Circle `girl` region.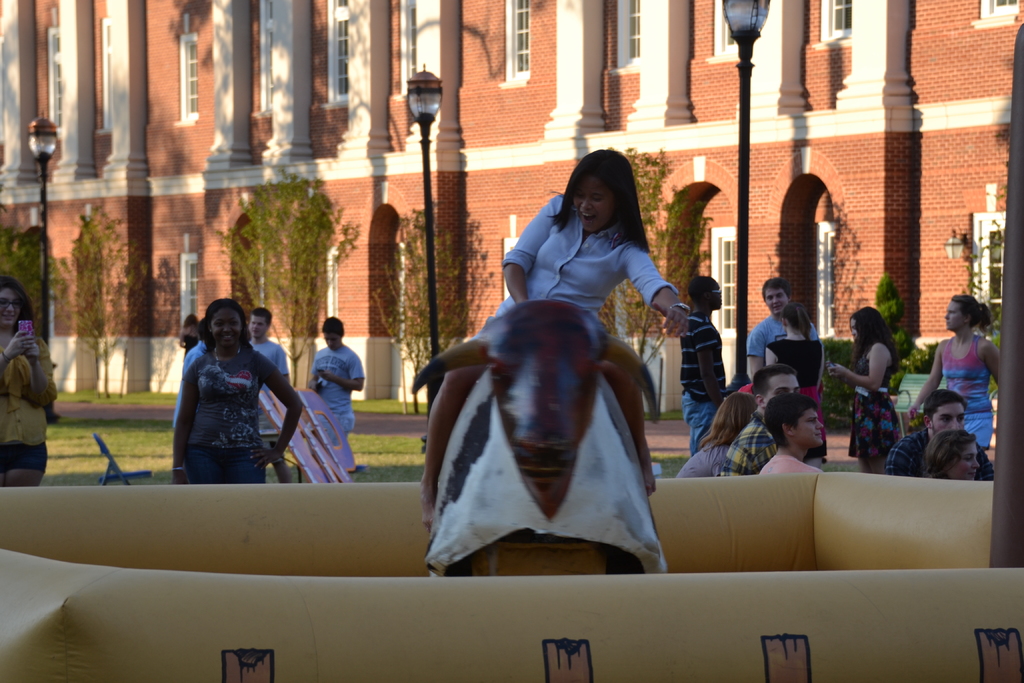
Region: box=[836, 308, 901, 477].
